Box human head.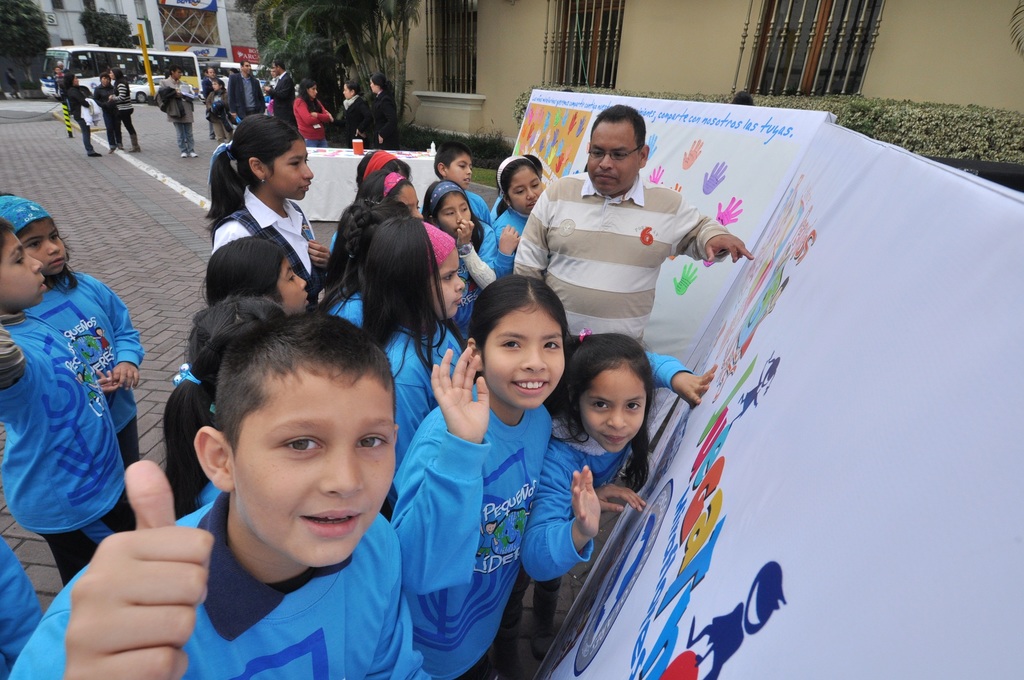
box=[271, 57, 285, 76].
